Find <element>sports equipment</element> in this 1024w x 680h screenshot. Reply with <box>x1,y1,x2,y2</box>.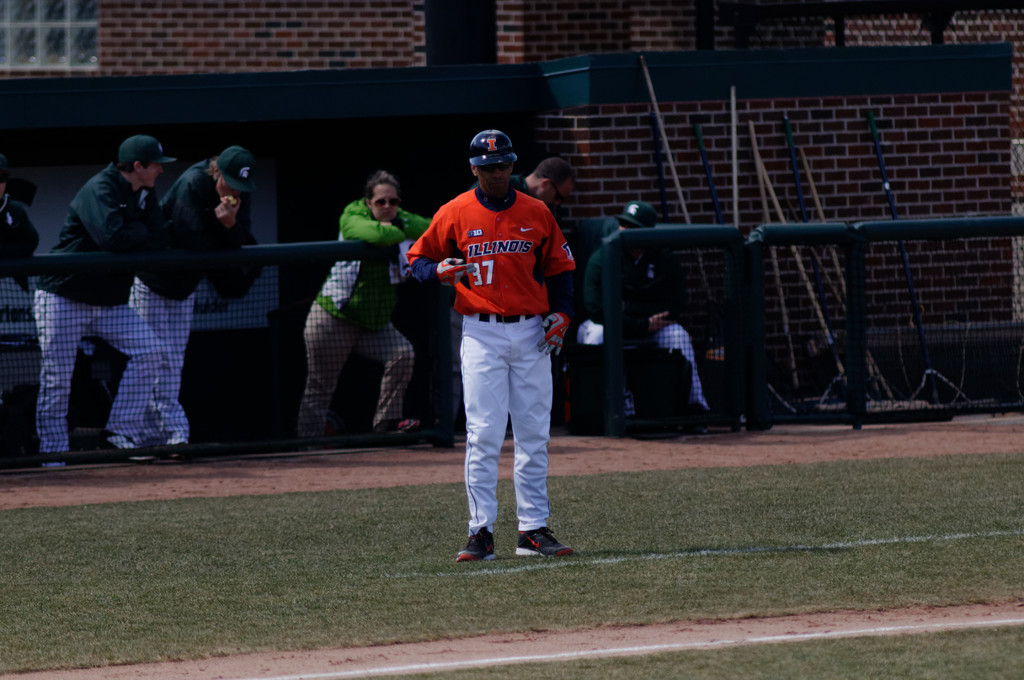
<box>516,526,569,556</box>.
